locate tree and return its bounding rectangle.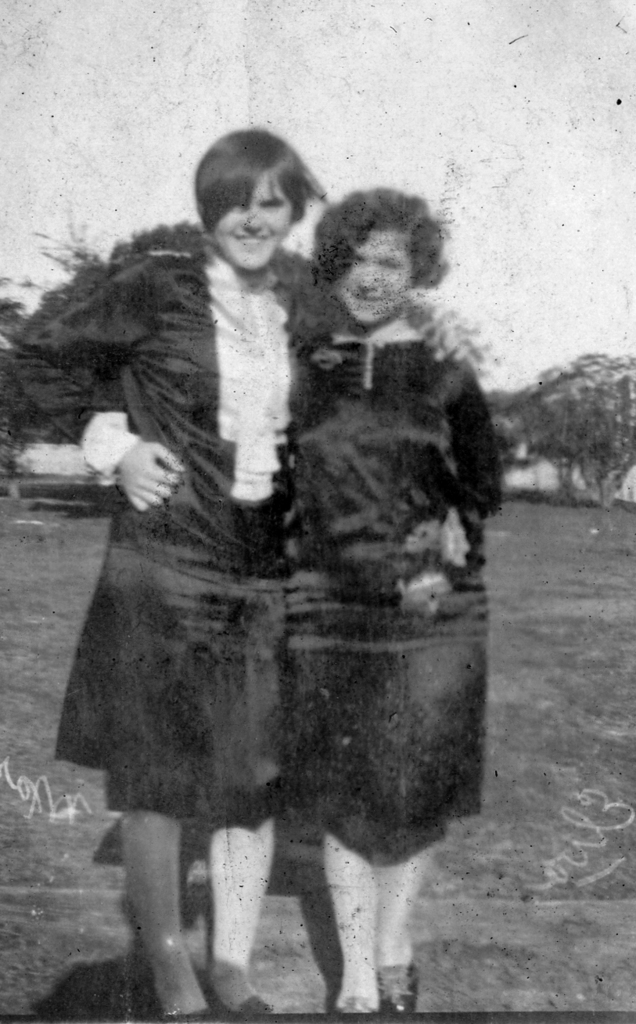
[left=530, top=326, right=627, bottom=495].
